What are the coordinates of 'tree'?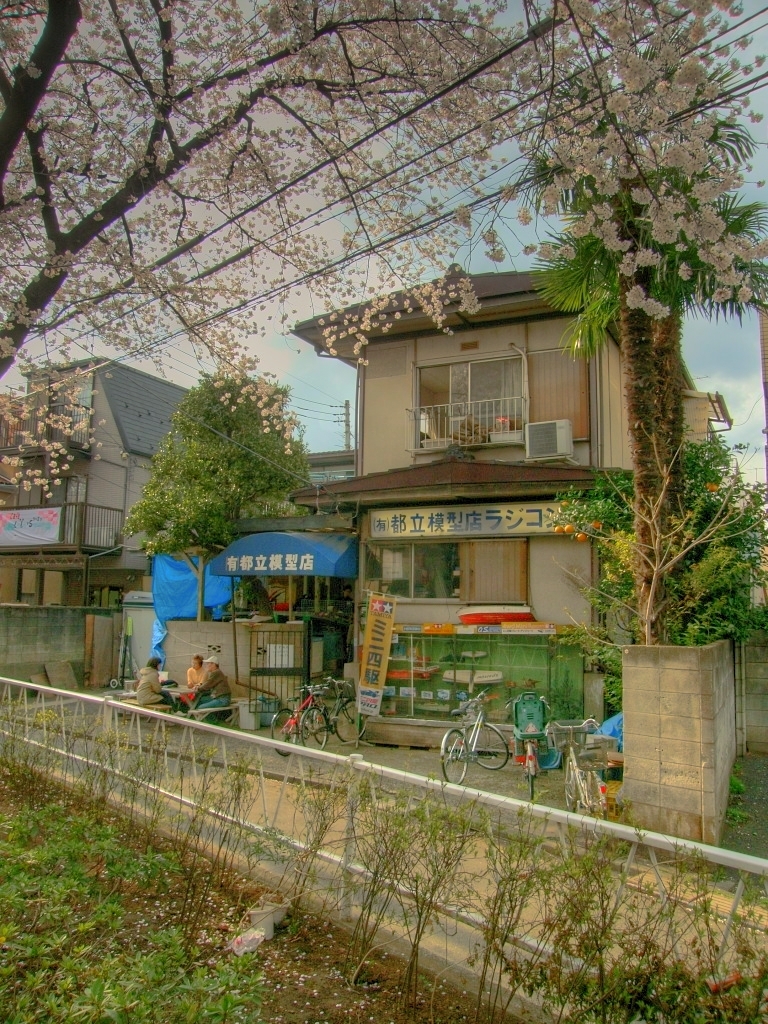
[523, 56, 767, 659].
